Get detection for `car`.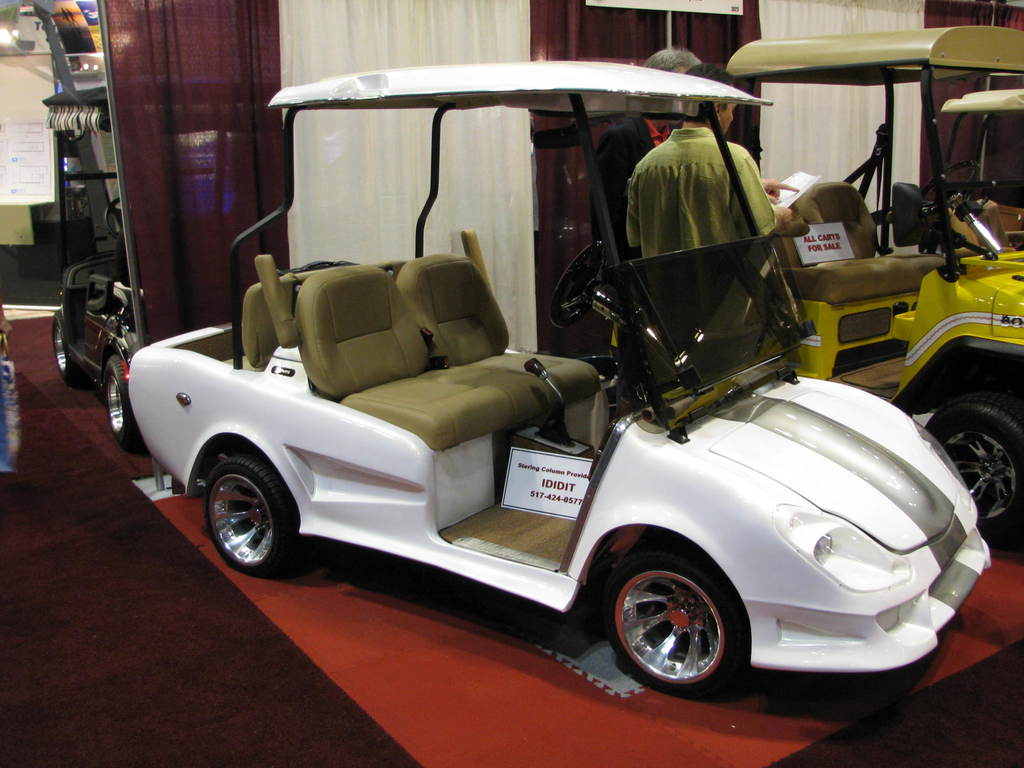
Detection: {"x1": 51, "y1": 83, "x2": 277, "y2": 445}.
